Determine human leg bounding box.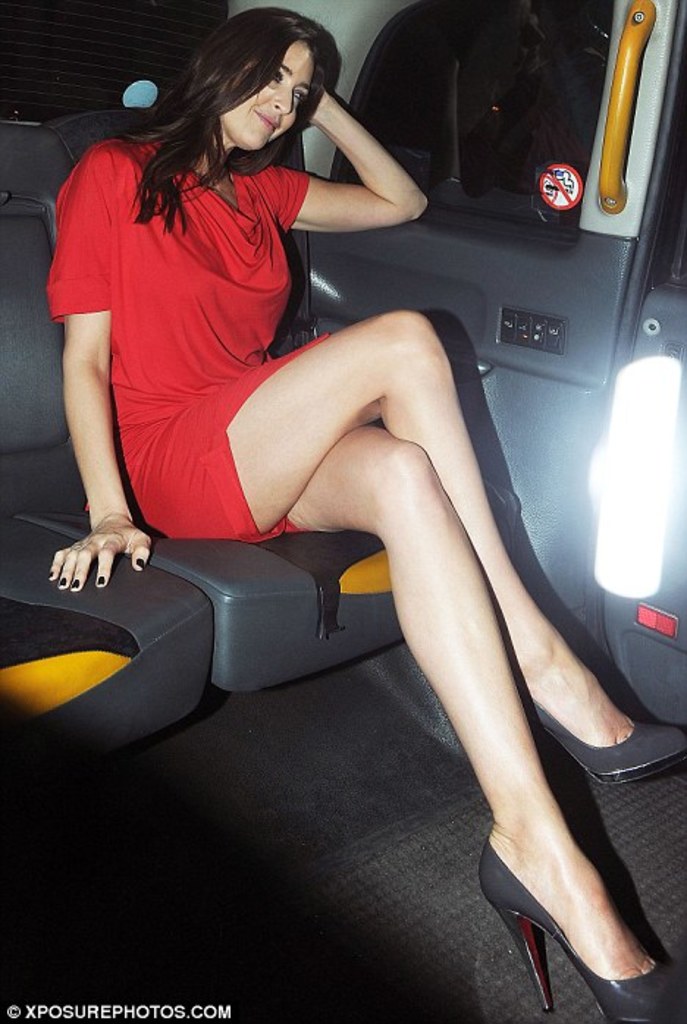
Determined: [left=279, top=415, right=686, bottom=1023].
